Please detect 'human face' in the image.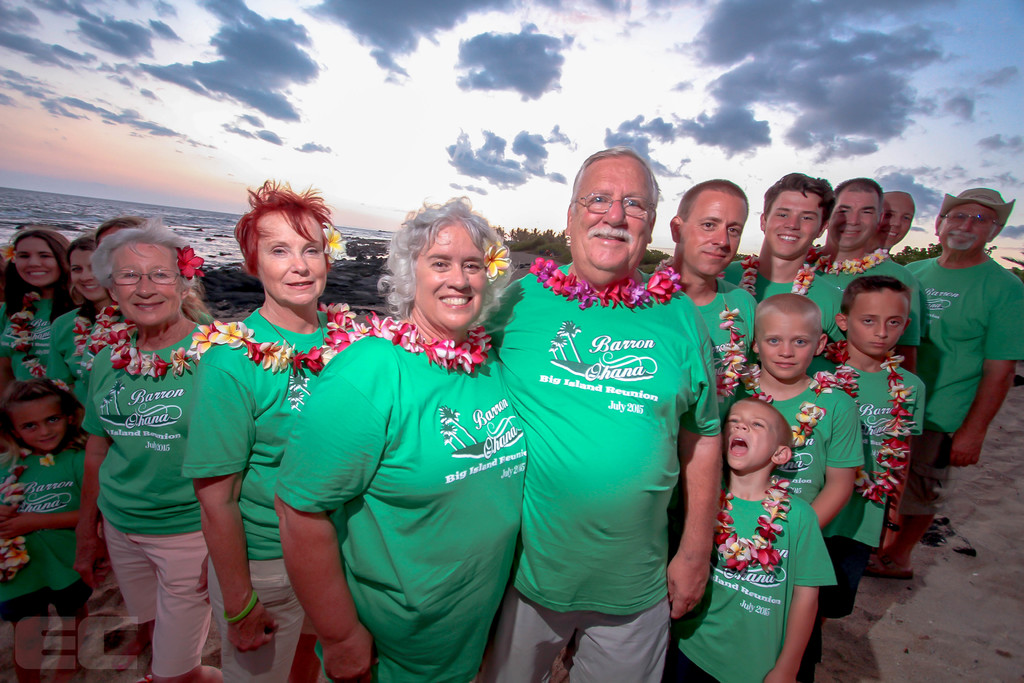
bbox=(571, 155, 651, 272).
